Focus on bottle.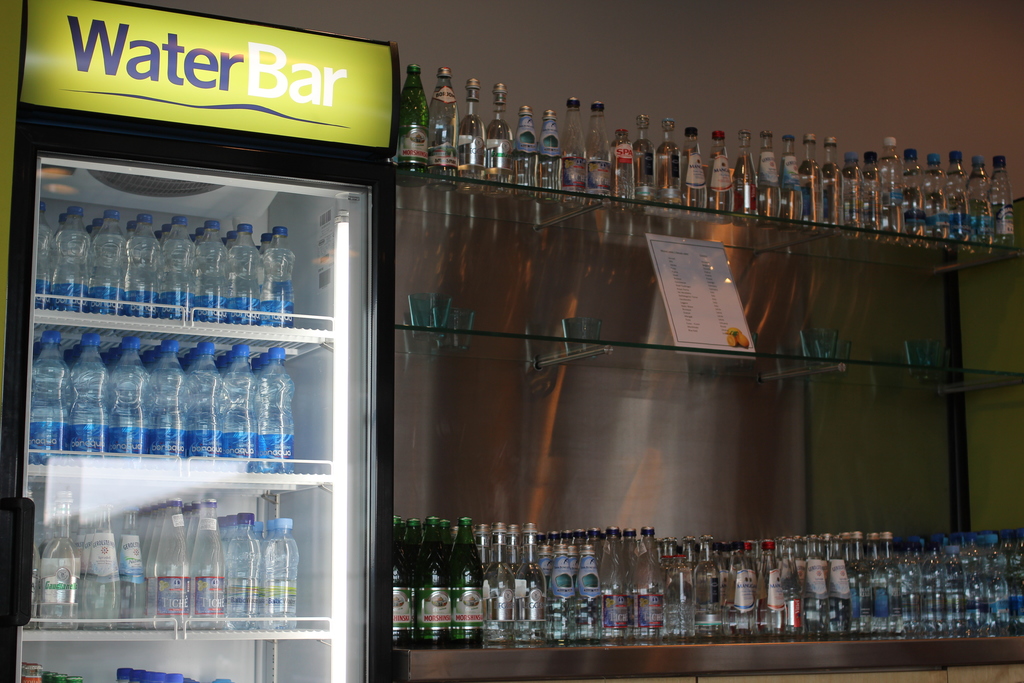
Focused at [157, 214, 198, 319].
